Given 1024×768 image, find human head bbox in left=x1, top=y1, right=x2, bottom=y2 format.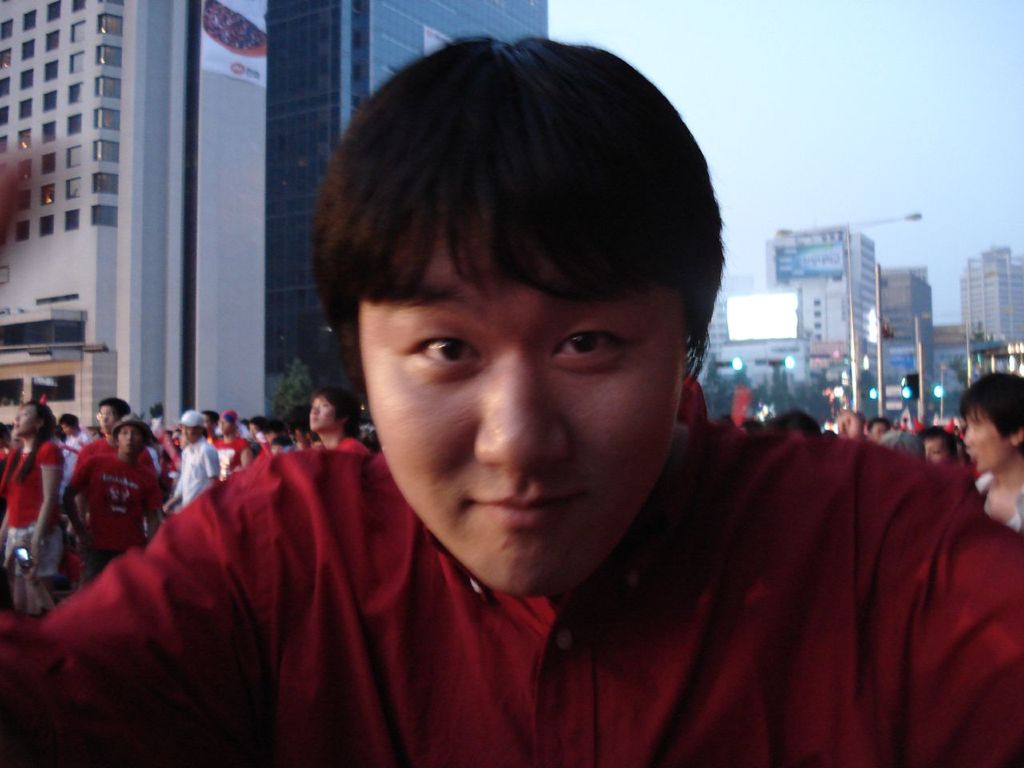
left=178, top=410, right=207, bottom=440.
